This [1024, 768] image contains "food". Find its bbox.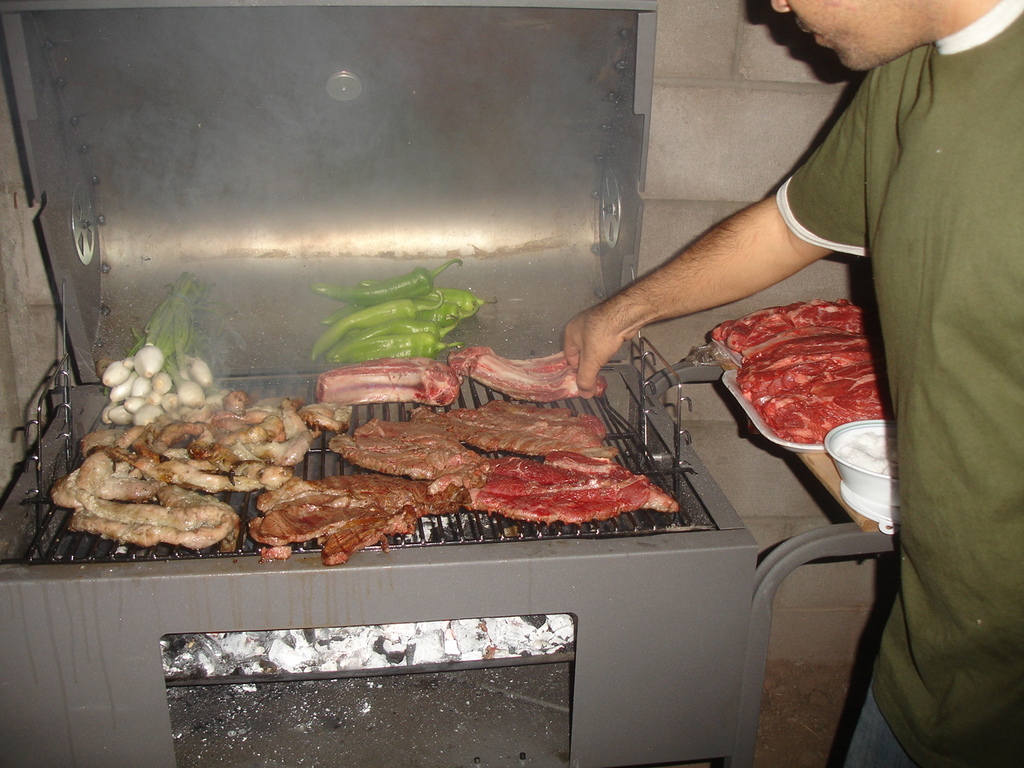
(126,274,205,369).
